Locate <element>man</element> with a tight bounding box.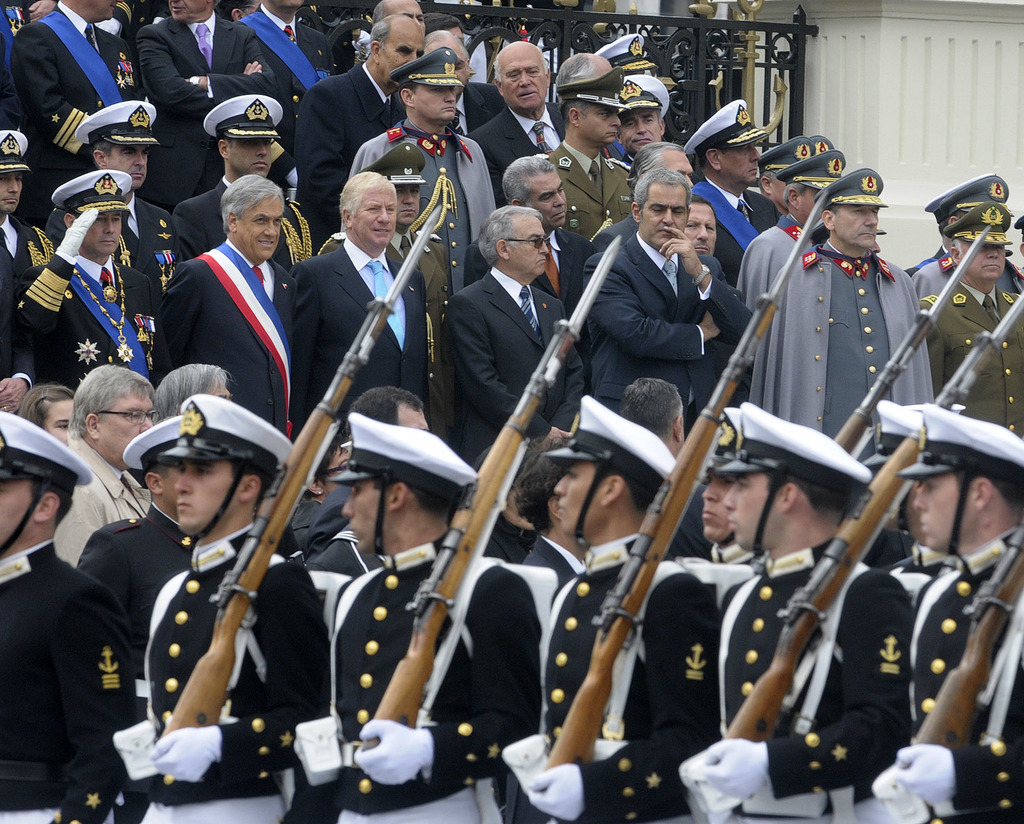
(left=754, top=130, right=828, bottom=230).
